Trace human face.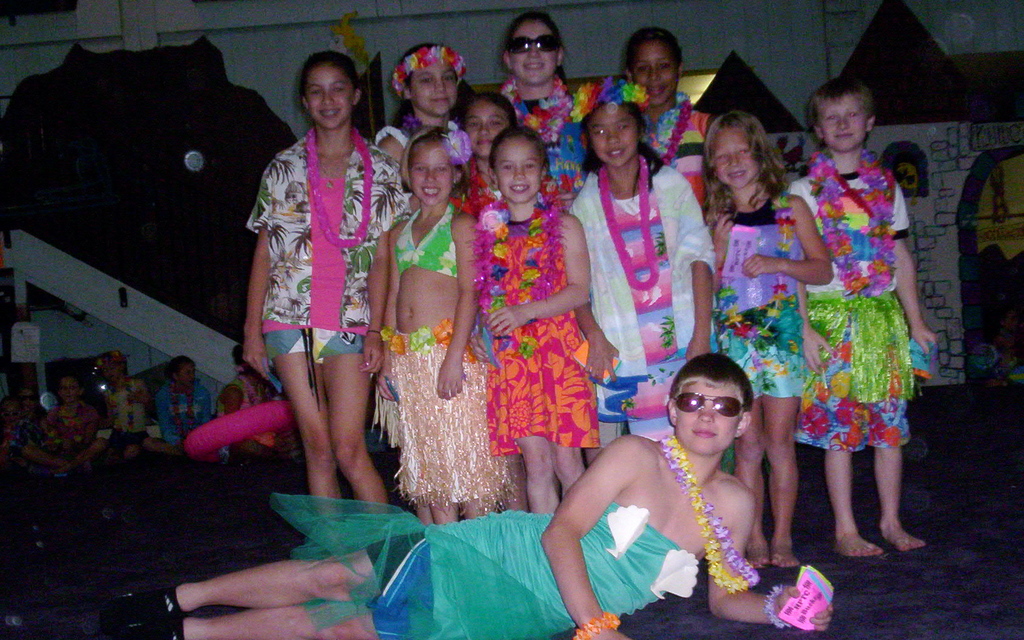
Traced to Rect(715, 124, 753, 190).
